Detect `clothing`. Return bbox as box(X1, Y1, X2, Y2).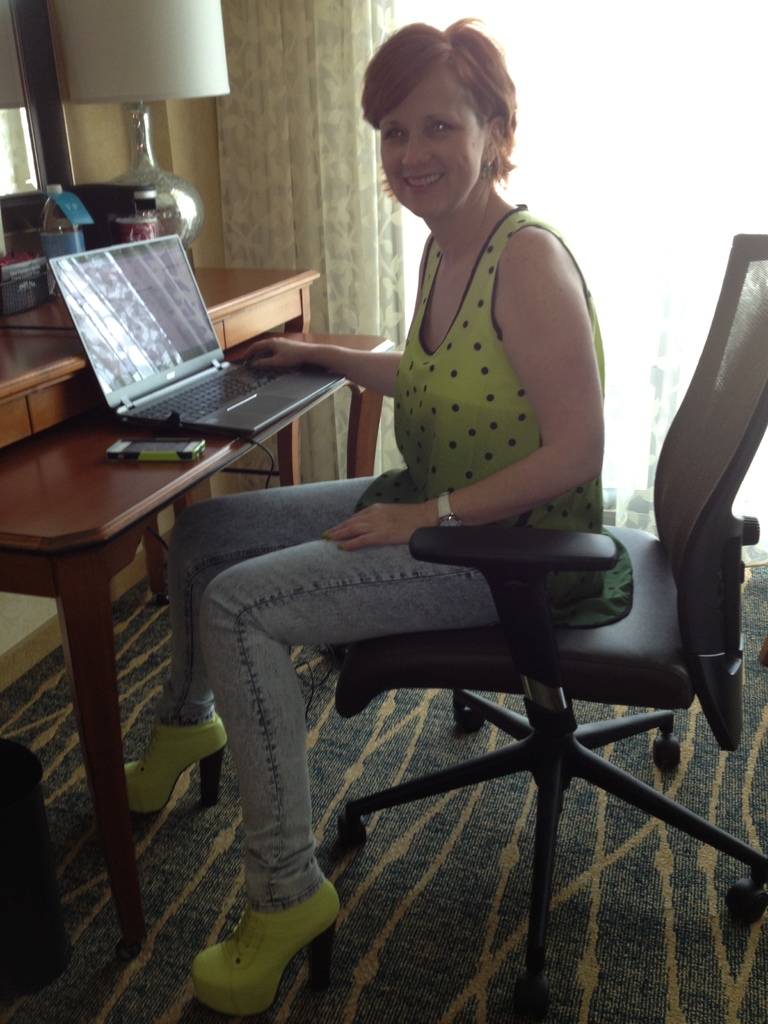
box(169, 200, 603, 910).
